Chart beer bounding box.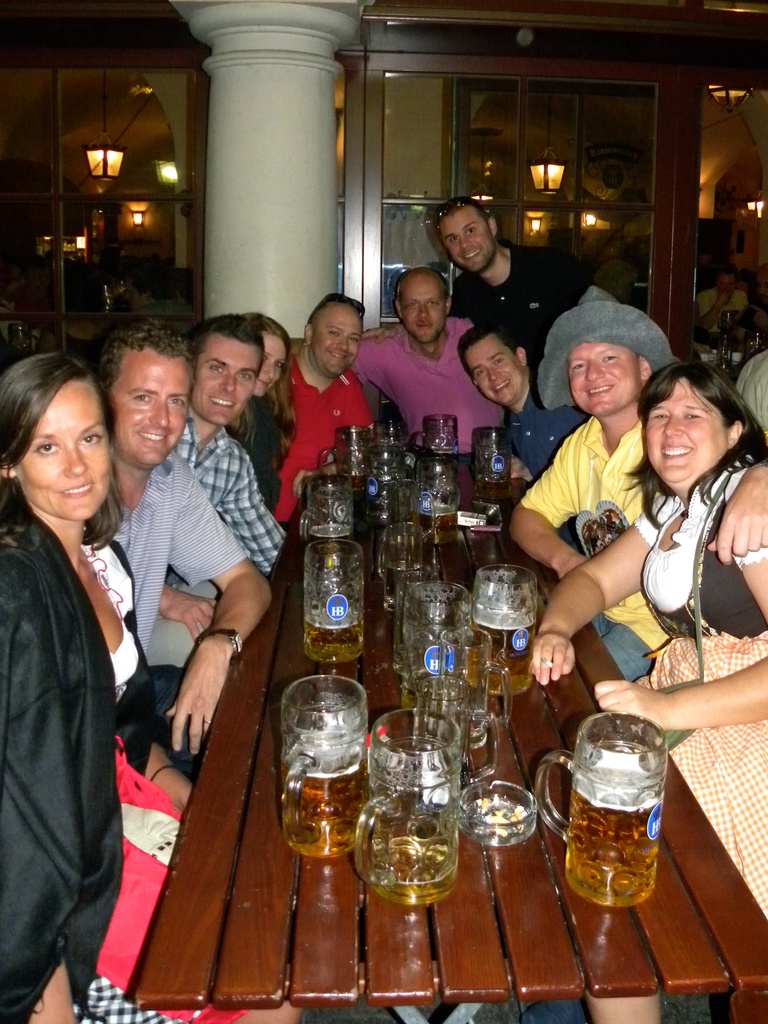
Charted: [304, 608, 367, 659].
